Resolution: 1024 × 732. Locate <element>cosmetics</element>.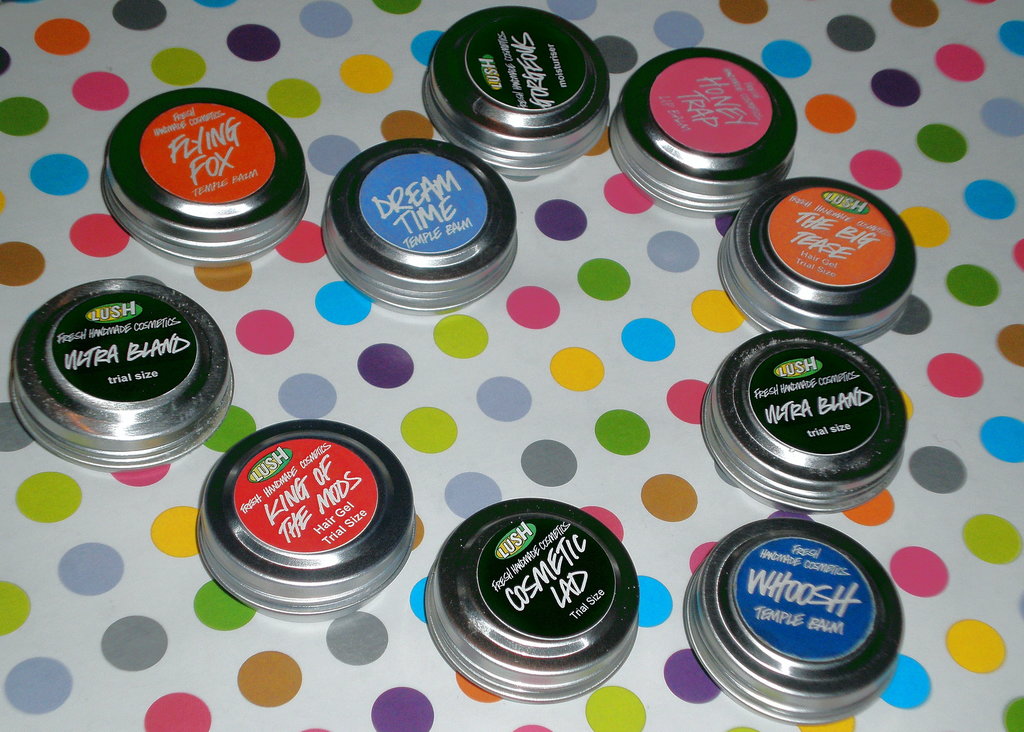
left=420, top=498, right=643, bottom=699.
